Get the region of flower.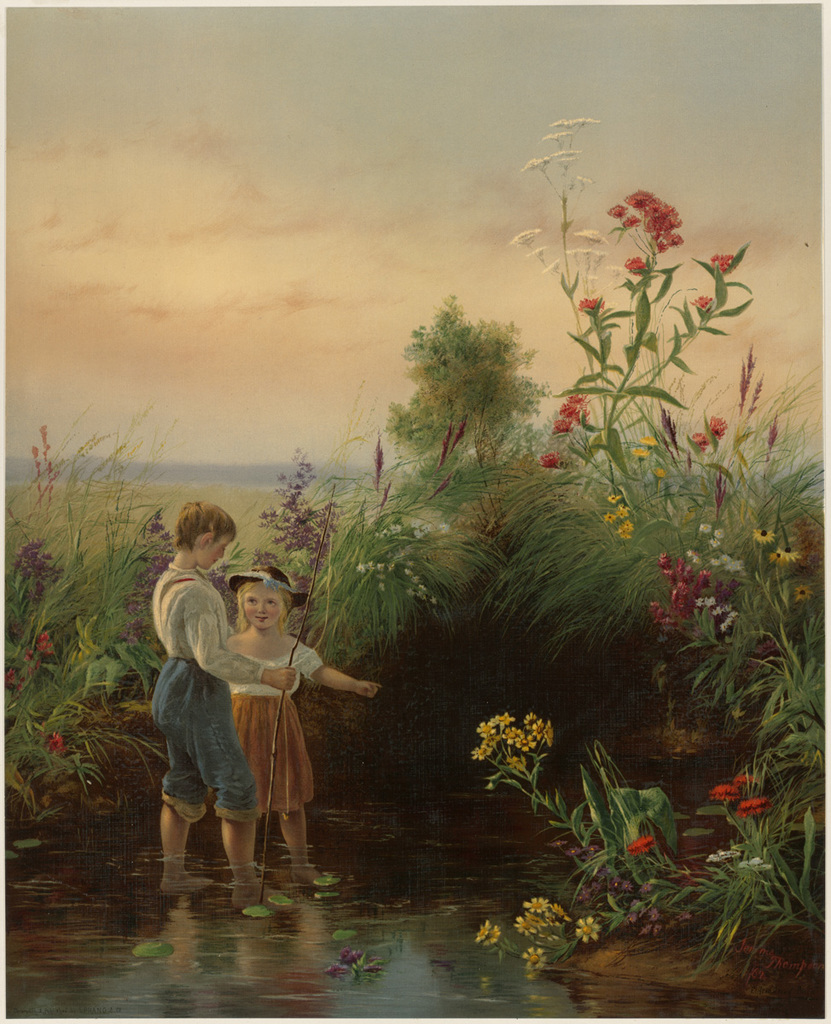
select_region(36, 637, 55, 656).
